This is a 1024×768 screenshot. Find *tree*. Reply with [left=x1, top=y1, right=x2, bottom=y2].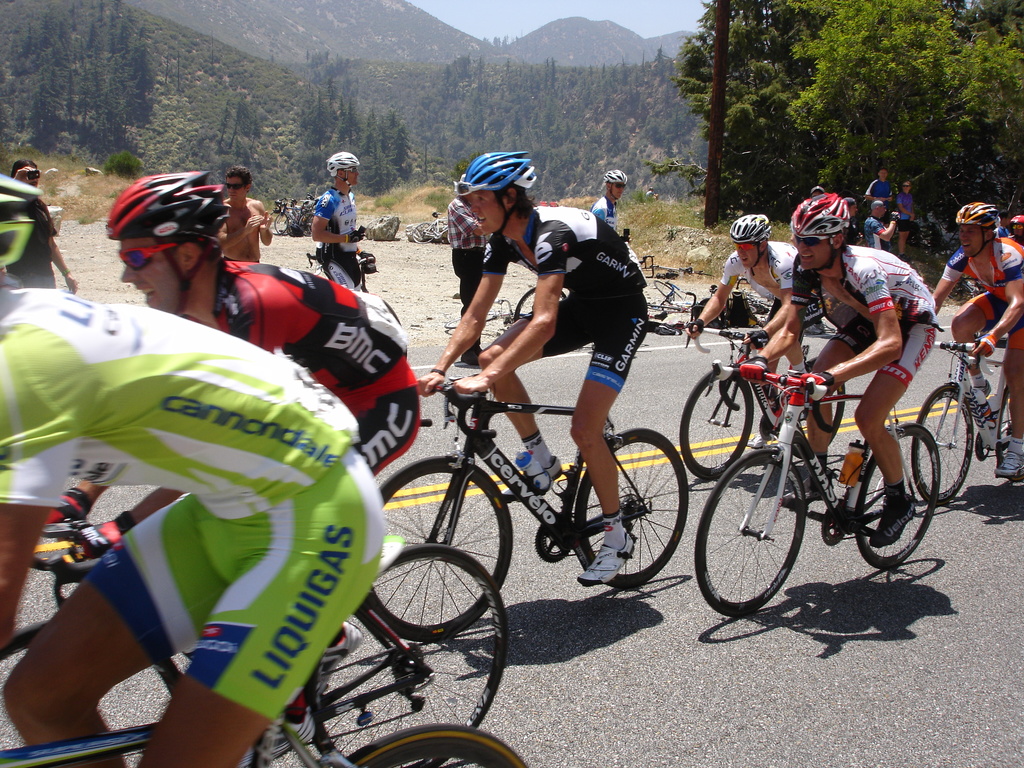
[left=706, top=0, right=730, bottom=226].
